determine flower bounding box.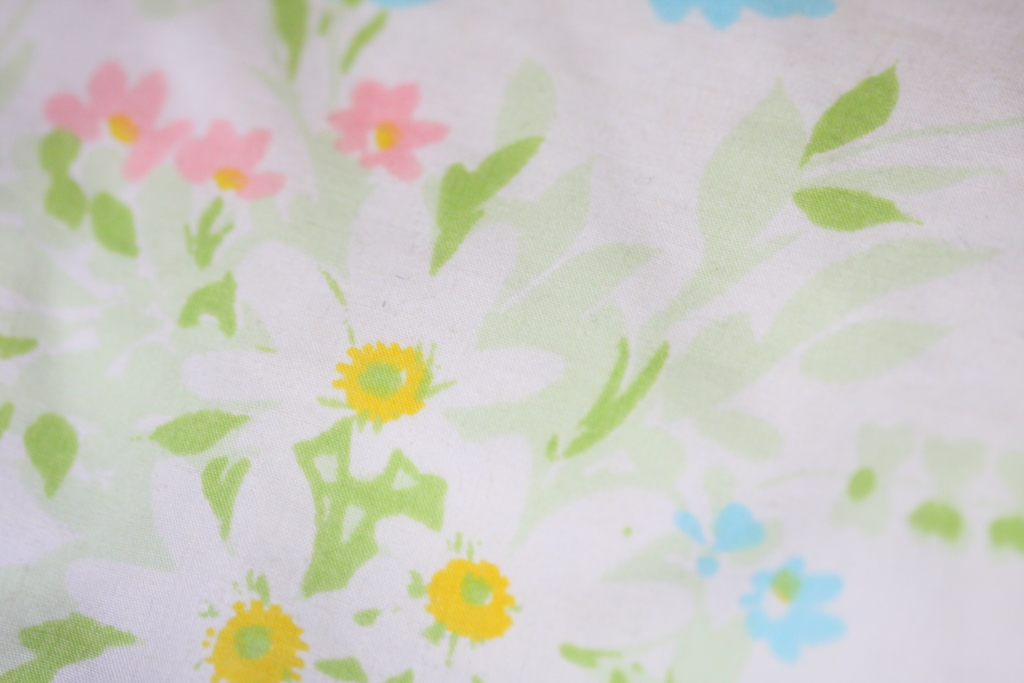
Determined: (x1=322, y1=71, x2=449, y2=181).
